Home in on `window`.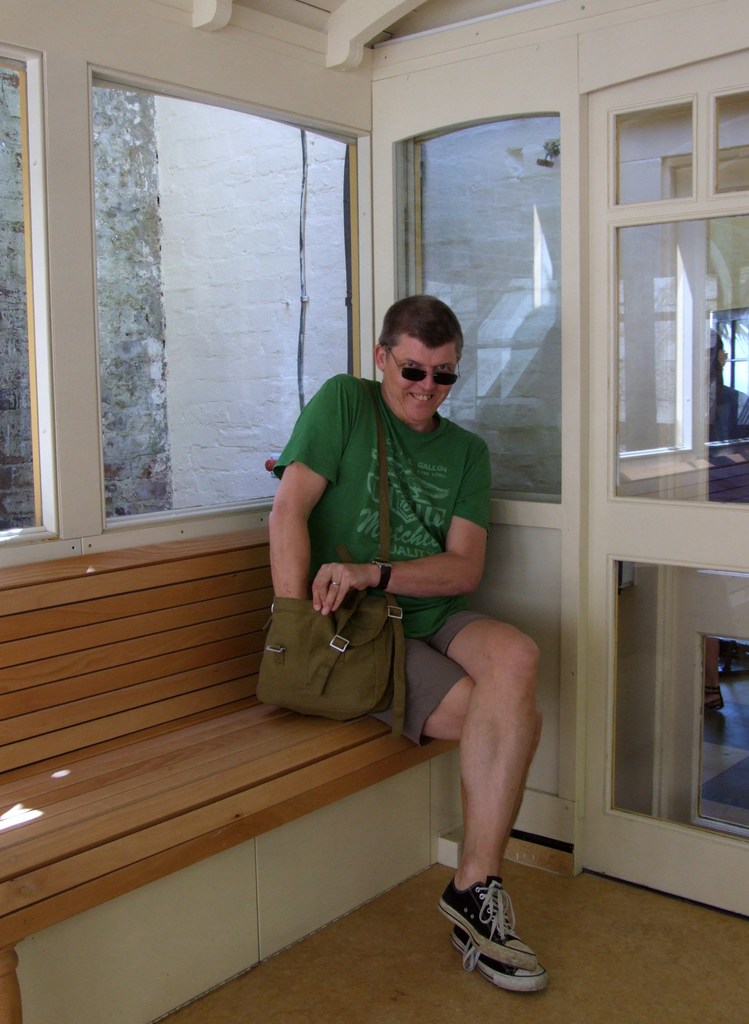
Homed in at [left=83, top=70, right=349, bottom=518].
